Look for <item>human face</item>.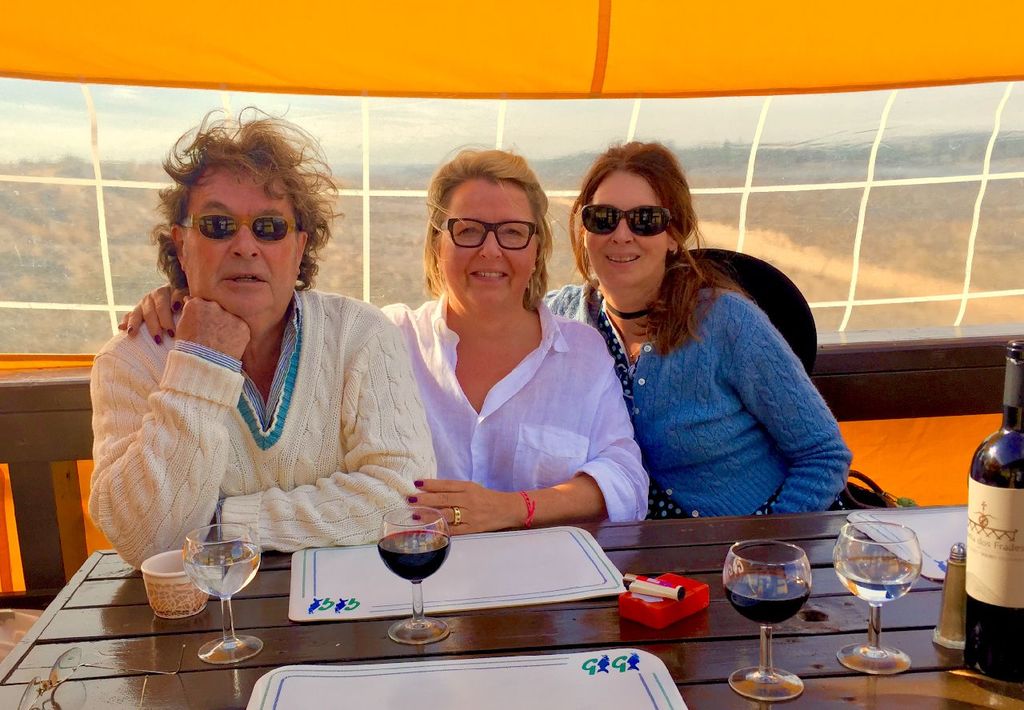
Found: x1=437, y1=181, x2=534, y2=308.
